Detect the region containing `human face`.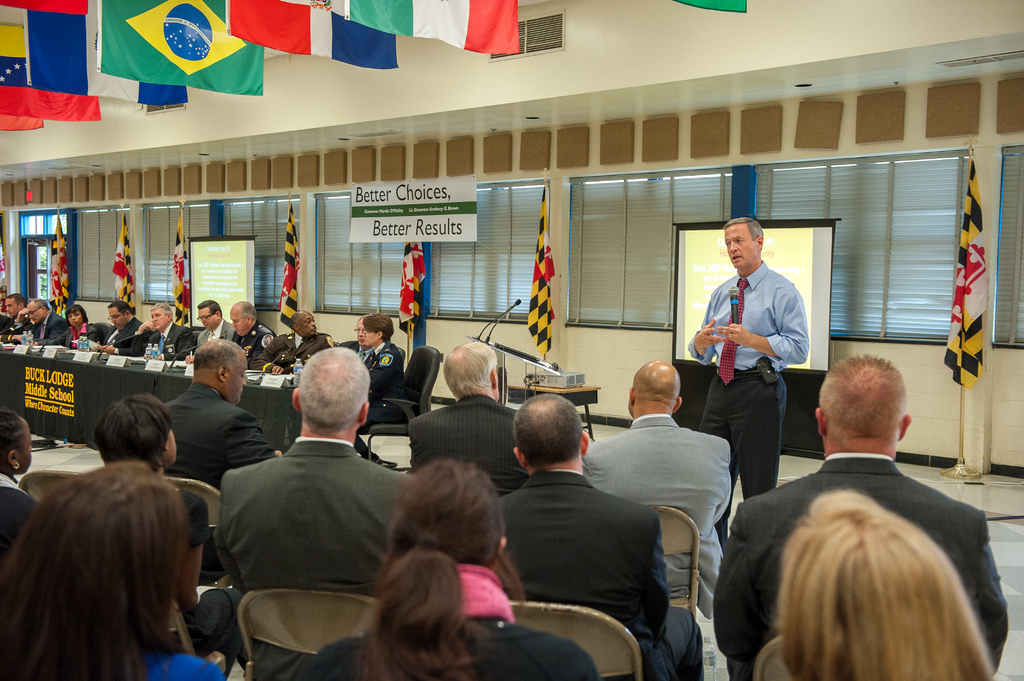
Rect(301, 316, 315, 331).
